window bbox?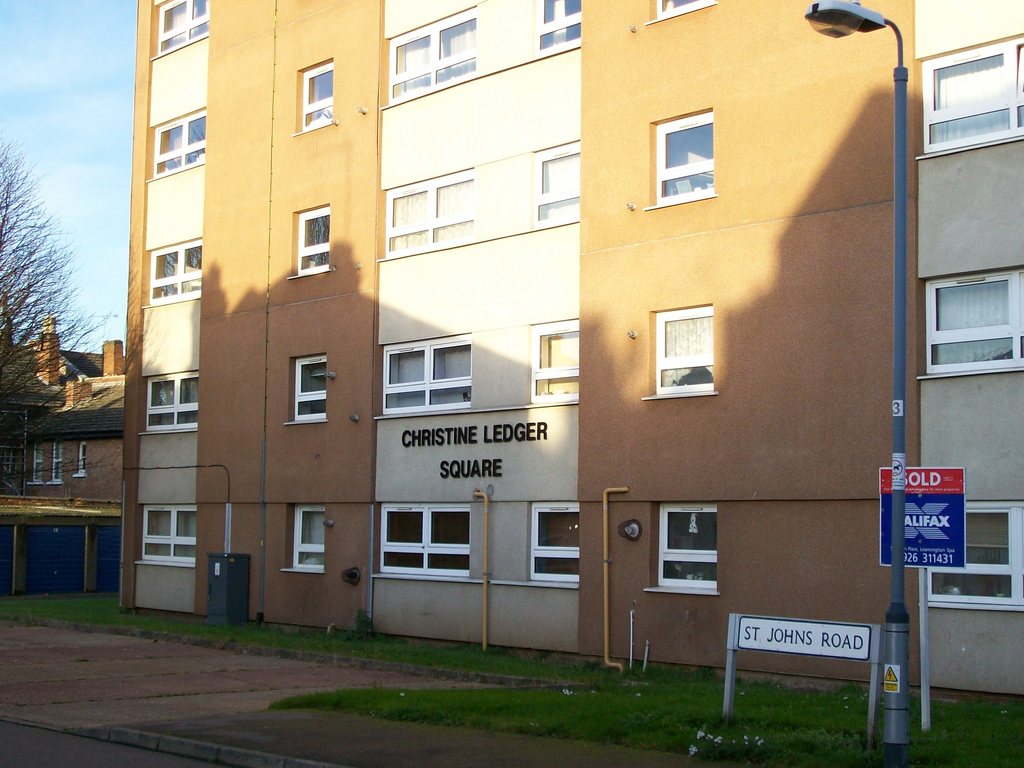
161,0,212,46
